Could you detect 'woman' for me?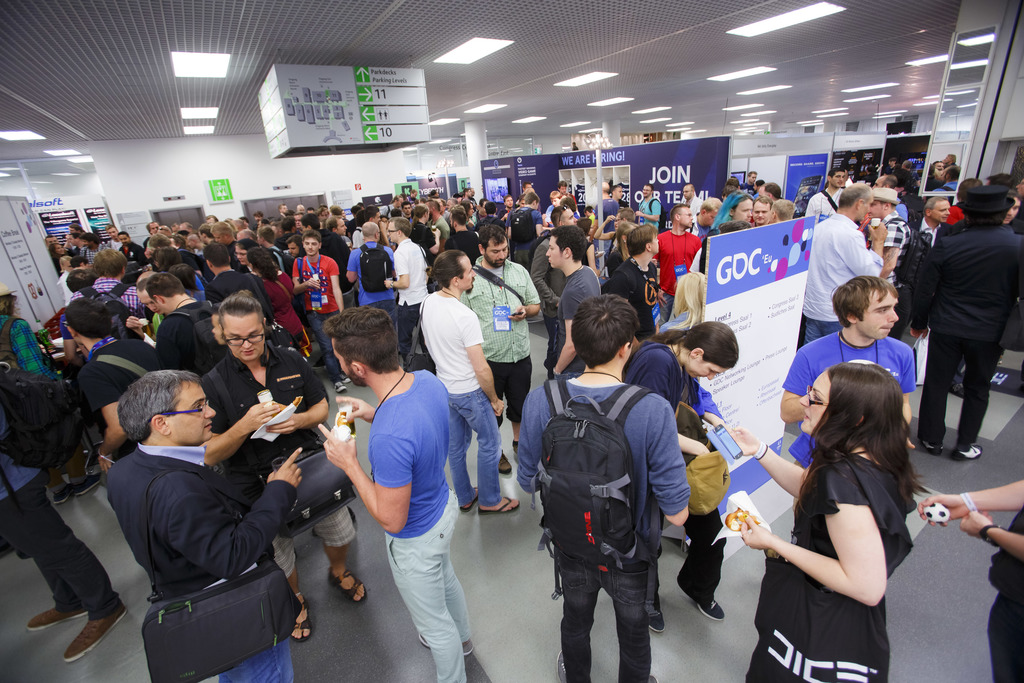
Detection result: [248,247,305,348].
